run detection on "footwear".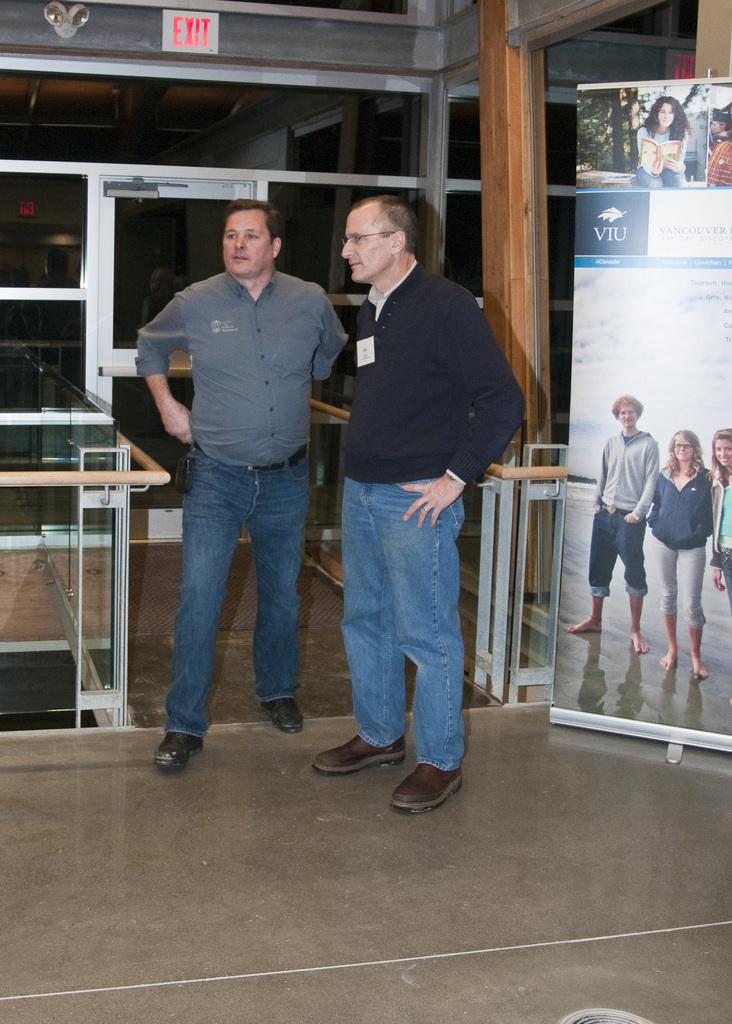
Result: bbox=[154, 733, 205, 771].
